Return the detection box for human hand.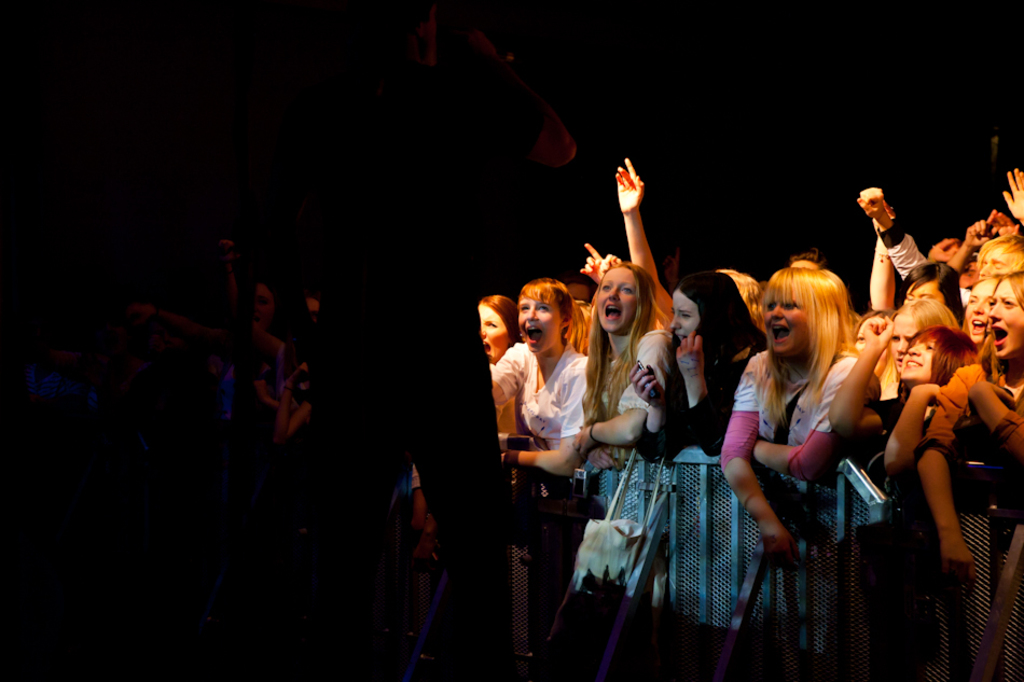
box=[939, 541, 984, 594].
